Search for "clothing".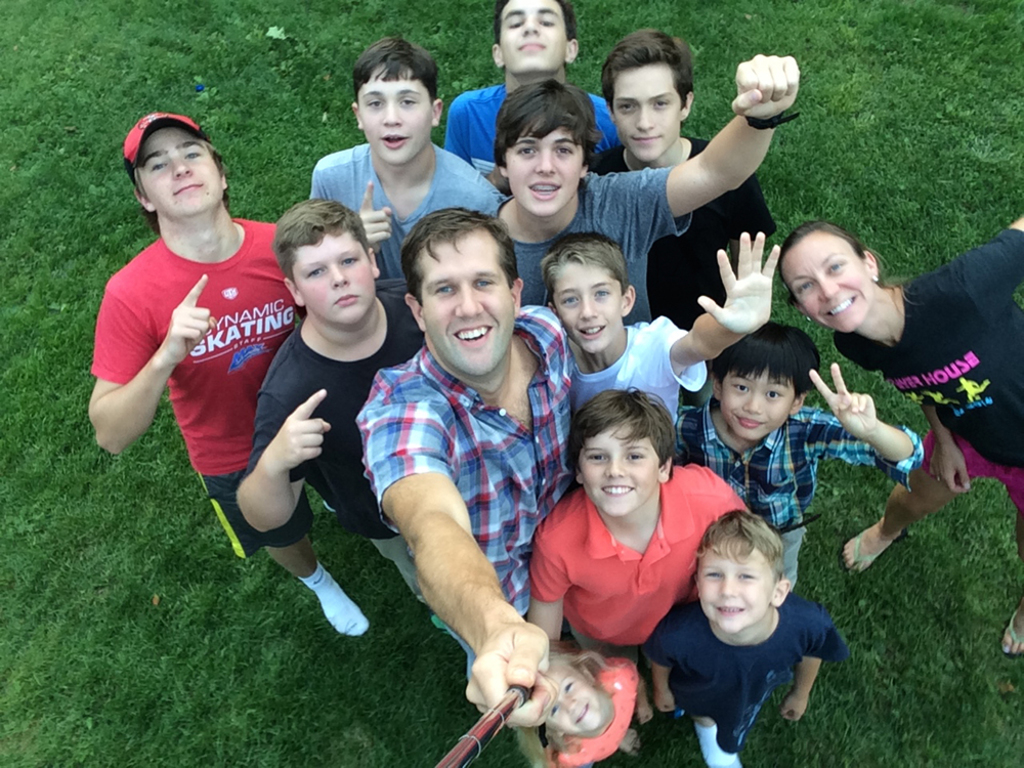
Found at {"left": 240, "top": 280, "right": 432, "bottom": 606}.
